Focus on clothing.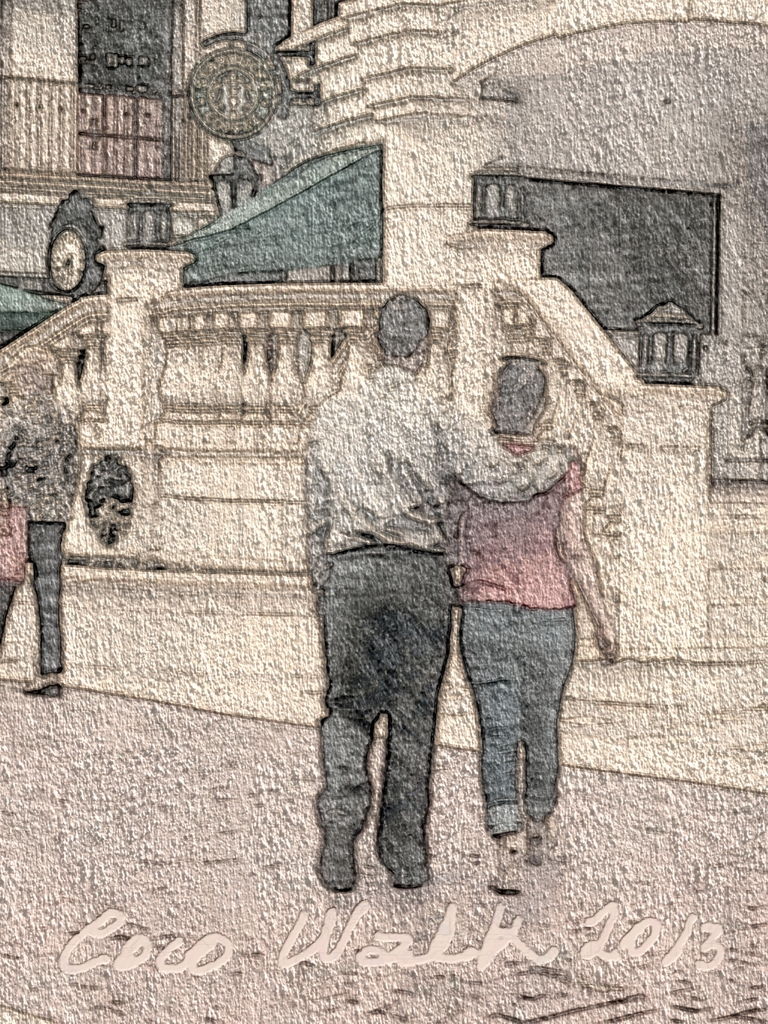
Focused at x1=0, y1=402, x2=88, y2=660.
